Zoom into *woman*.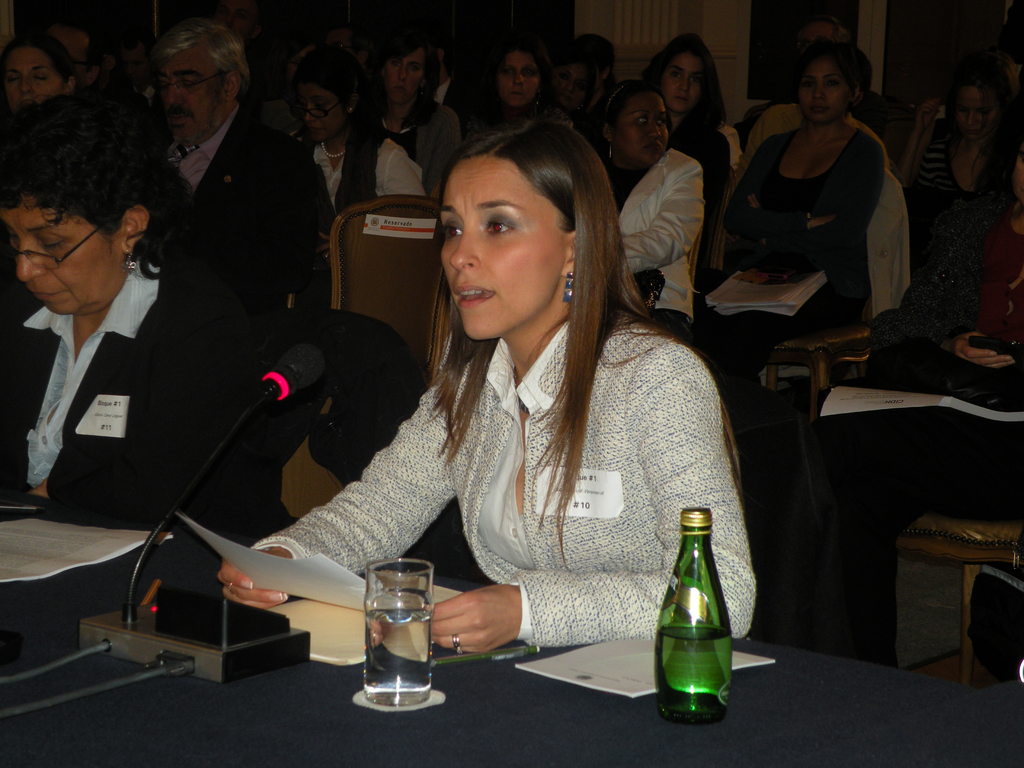
Zoom target: [376, 30, 463, 189].
